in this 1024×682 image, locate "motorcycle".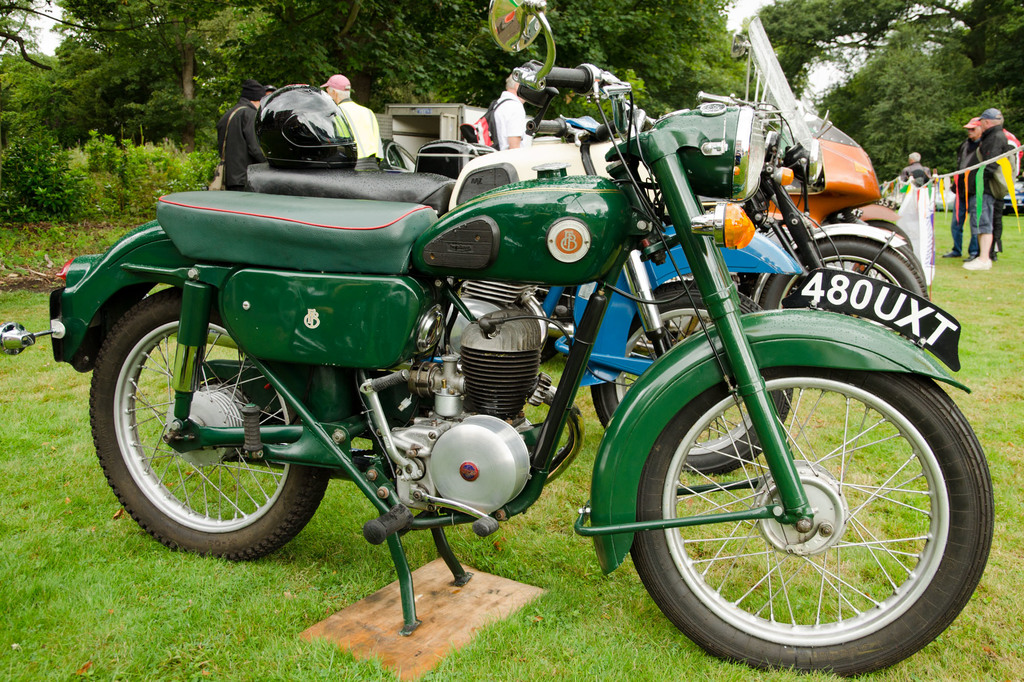
Bounding box: 243,13,931,306.
